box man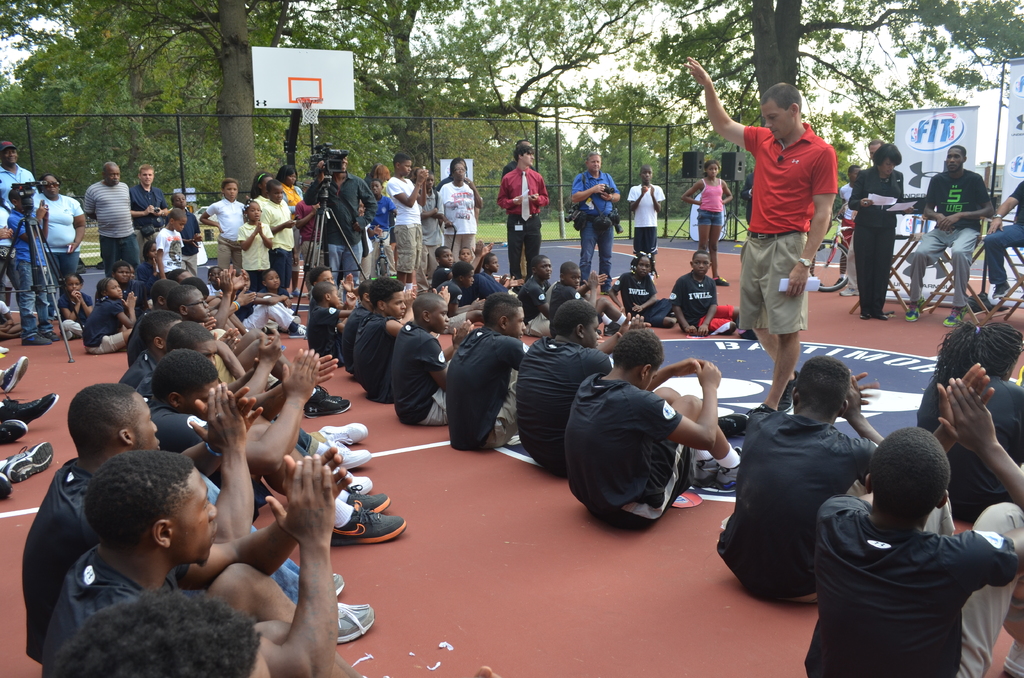
rect(792, 429, 1019, 670)
